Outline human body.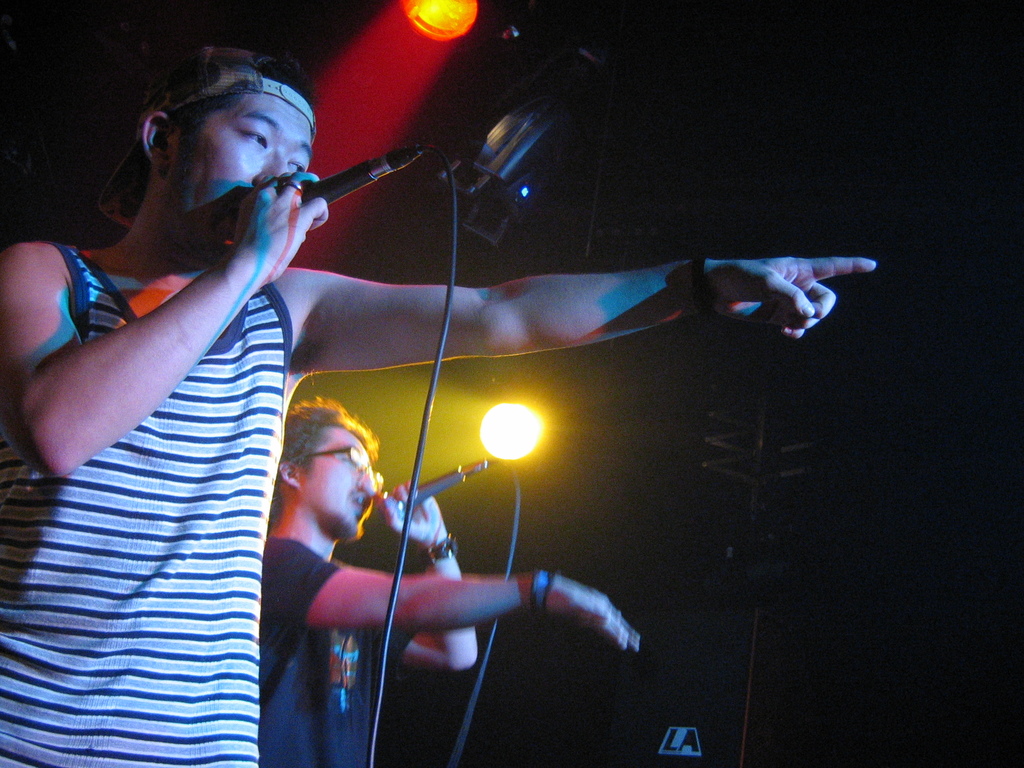
Outline: bbox(0, 45, 879, 767).
